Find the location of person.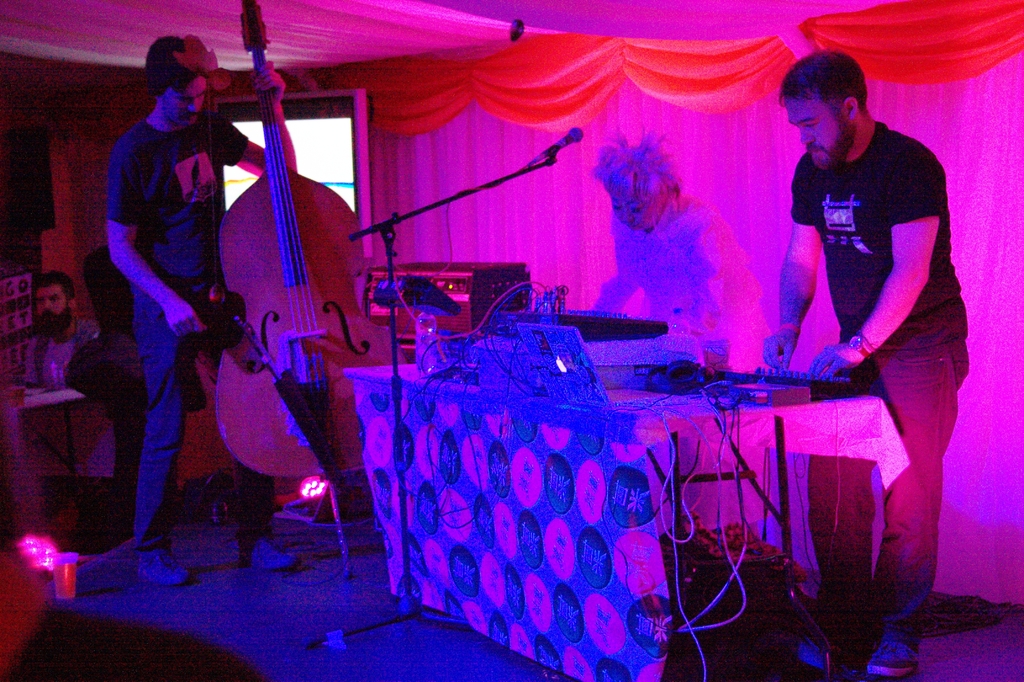
Location: bbox(750, 40, 965, 637).
